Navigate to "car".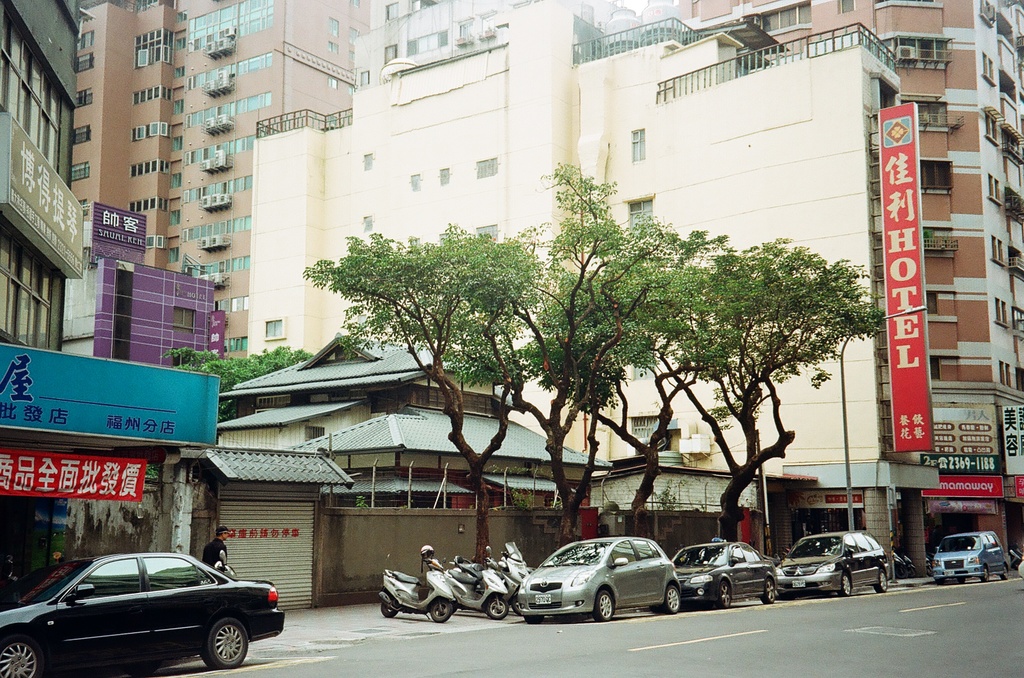
Navigation target: (left=515, top=535, right=685, bottom=621).
